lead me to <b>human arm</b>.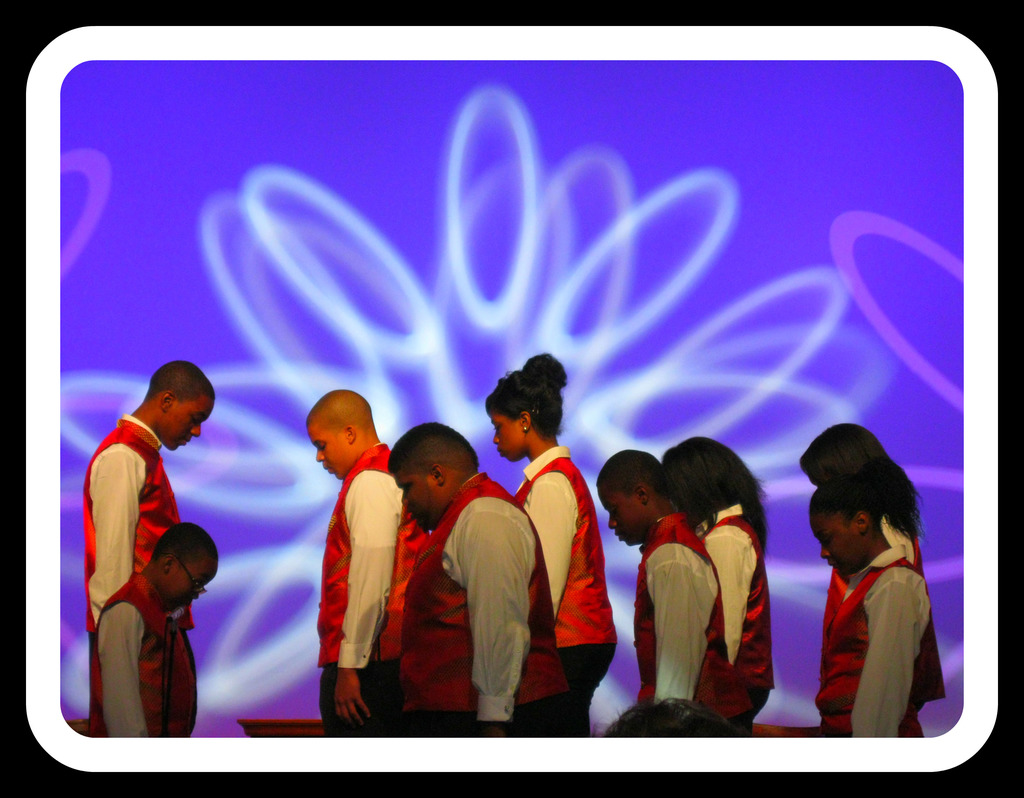
Lead to locate(342, 477, 396, 731).
